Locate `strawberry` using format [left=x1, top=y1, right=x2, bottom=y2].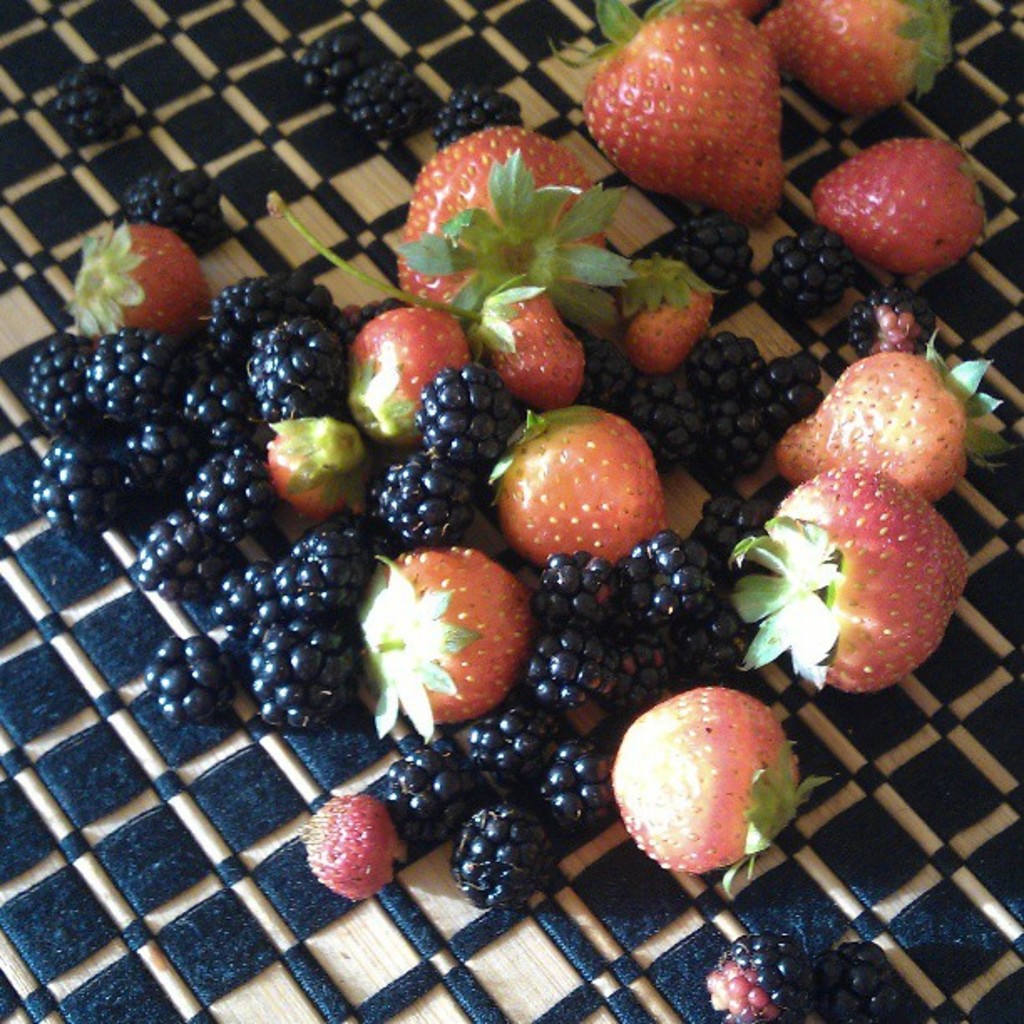
[left=761, top=0, right=949, bottom=114].
